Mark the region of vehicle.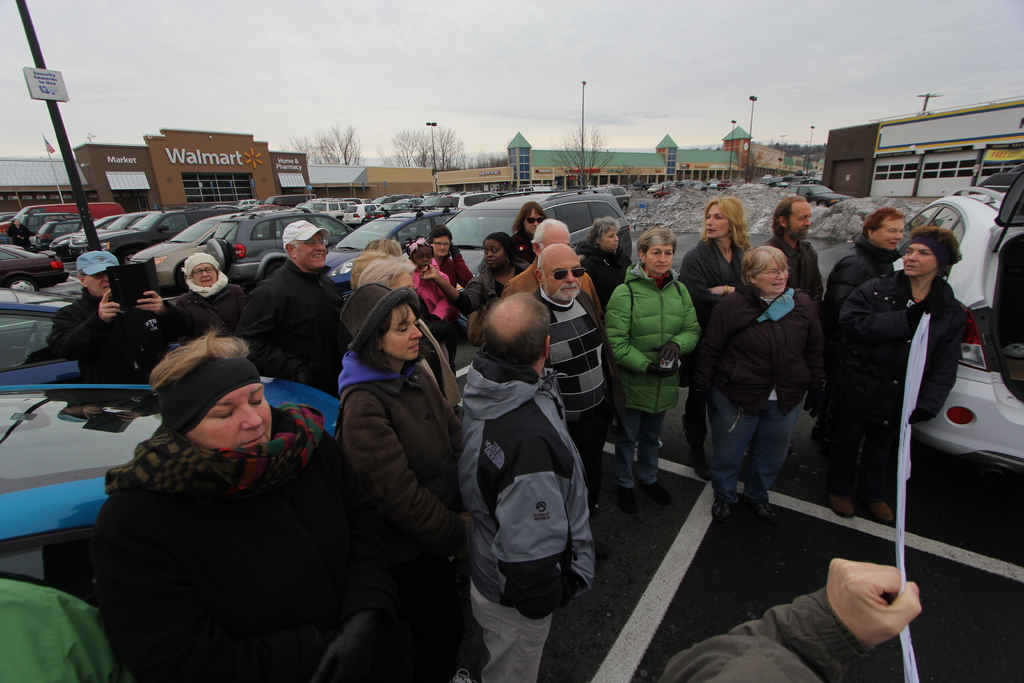
Region: 0/244/70/293.
